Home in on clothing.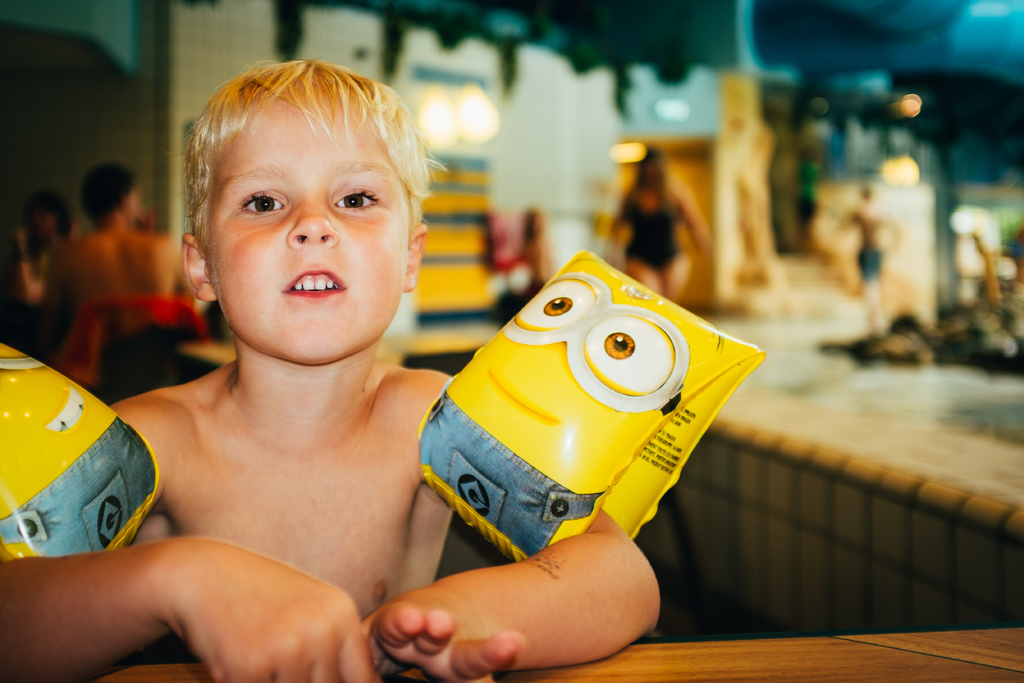
Homed in at <box>858,250,884,277</box>.
